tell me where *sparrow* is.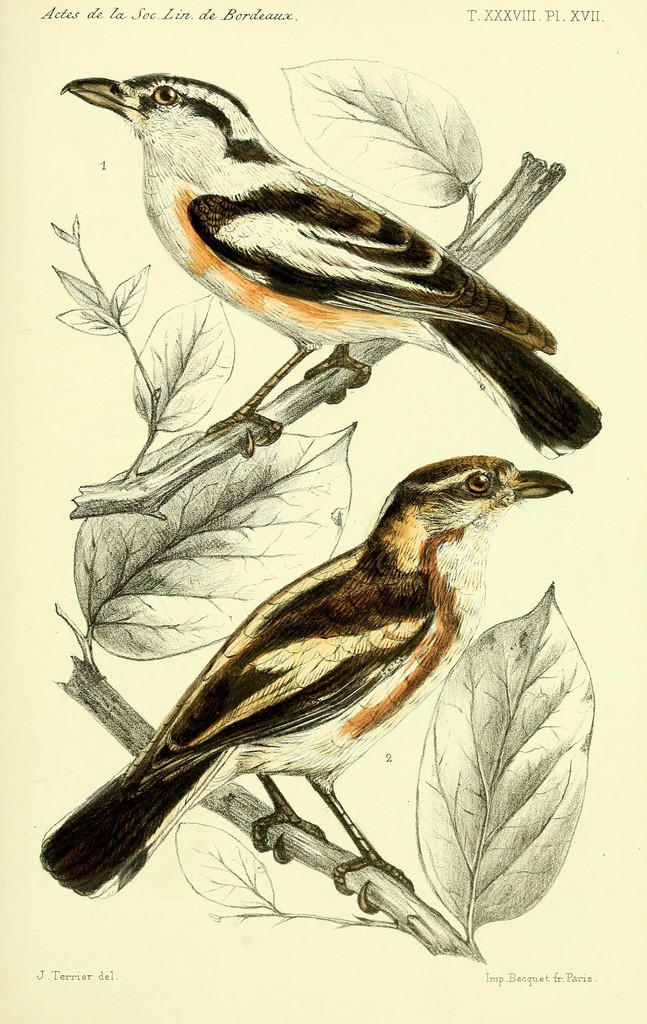
*sparrow* is at box(60, 74, 603, 455).
